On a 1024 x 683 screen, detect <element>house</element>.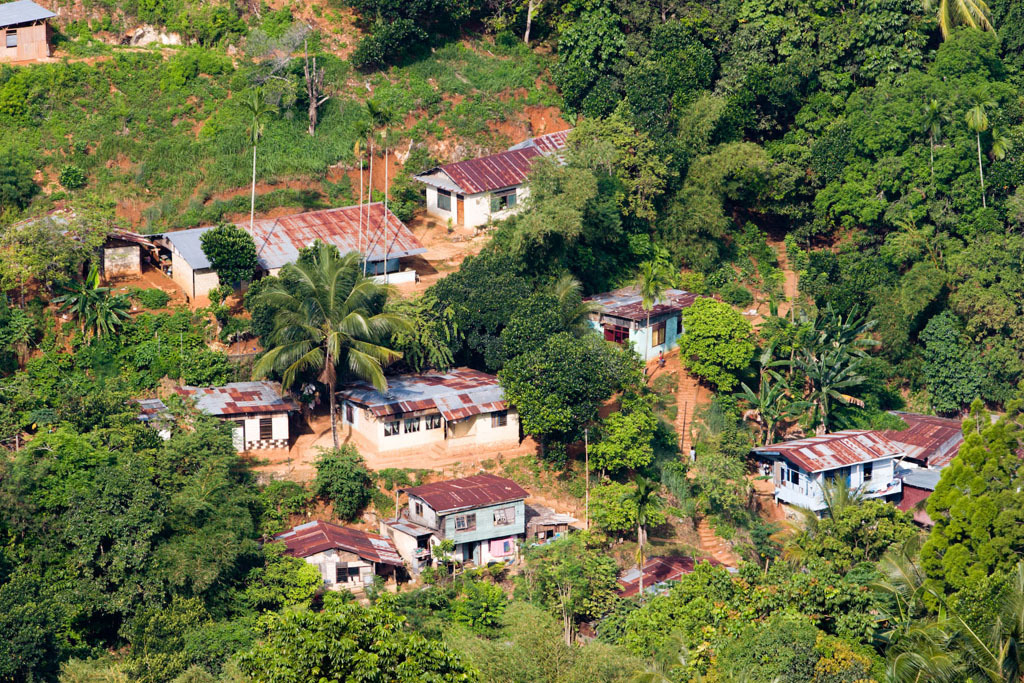
<box>249,514,412,589</box>.
